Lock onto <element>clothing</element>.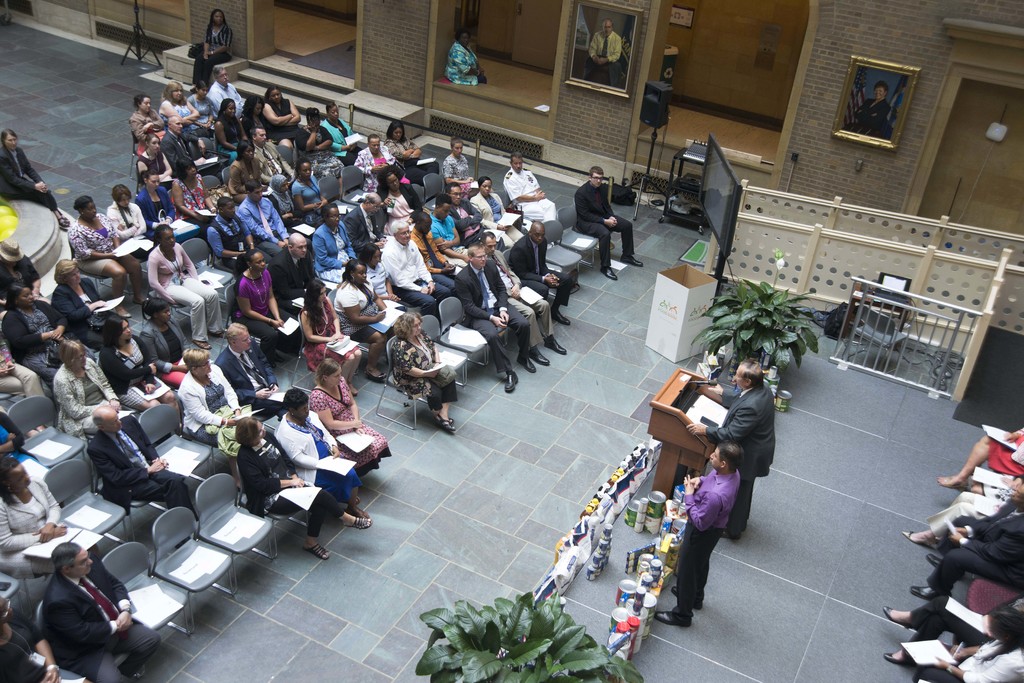
Locked: [17,562,129,670].
